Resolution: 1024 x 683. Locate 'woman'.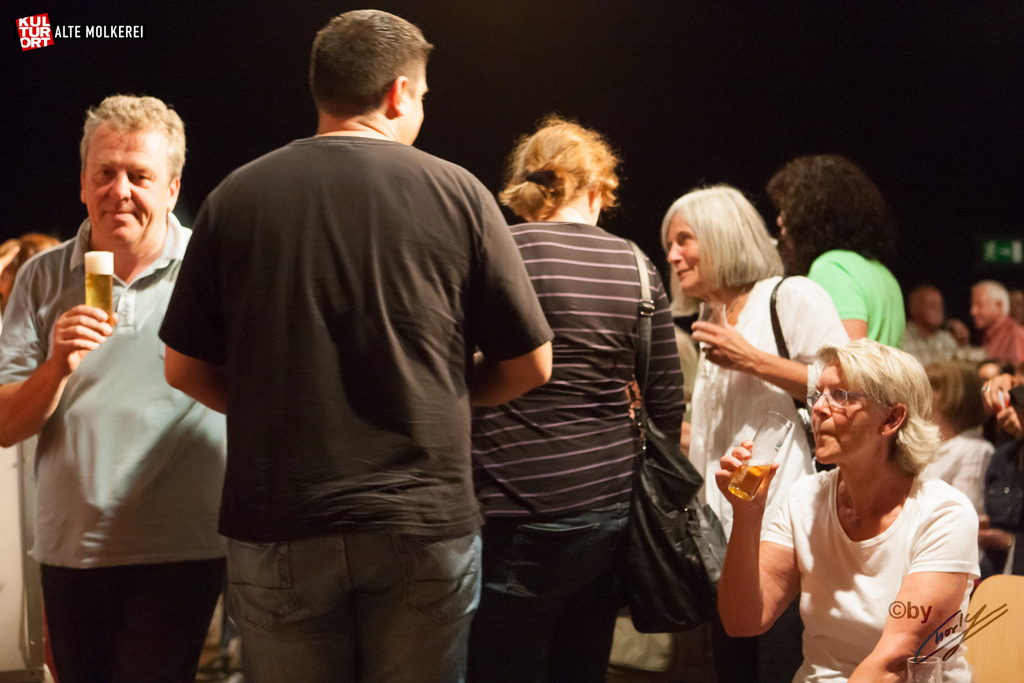
rect(976, 357, 1012, 387).
